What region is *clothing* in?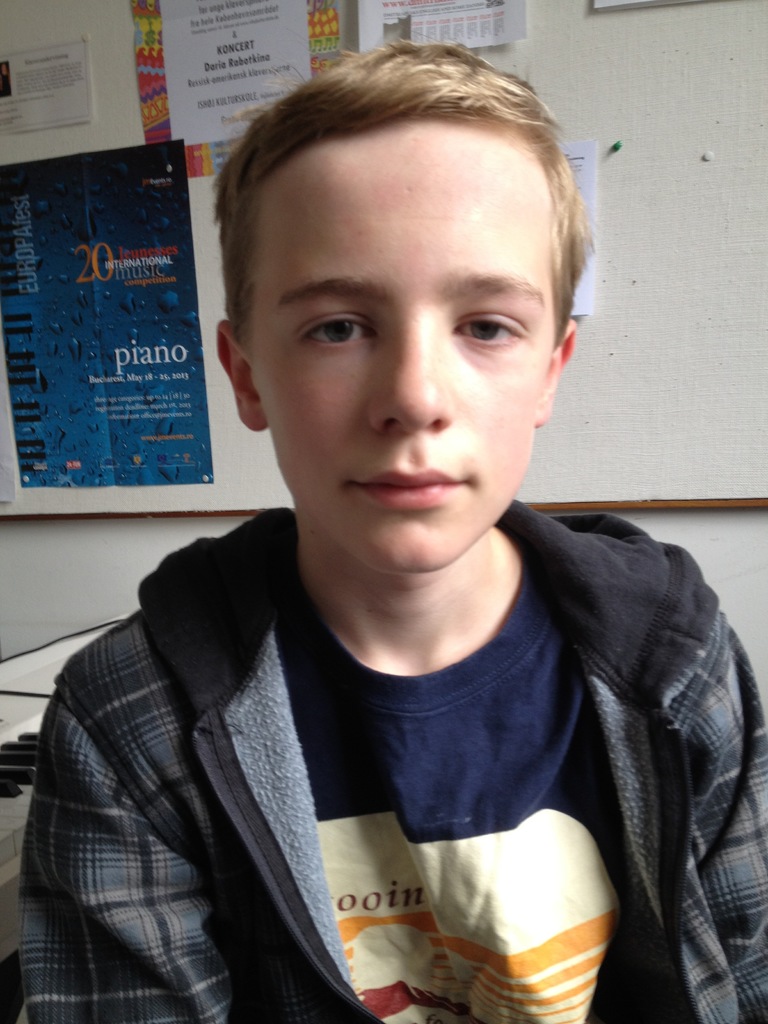
(left=49, top=287, right=733, bottom=1023).
